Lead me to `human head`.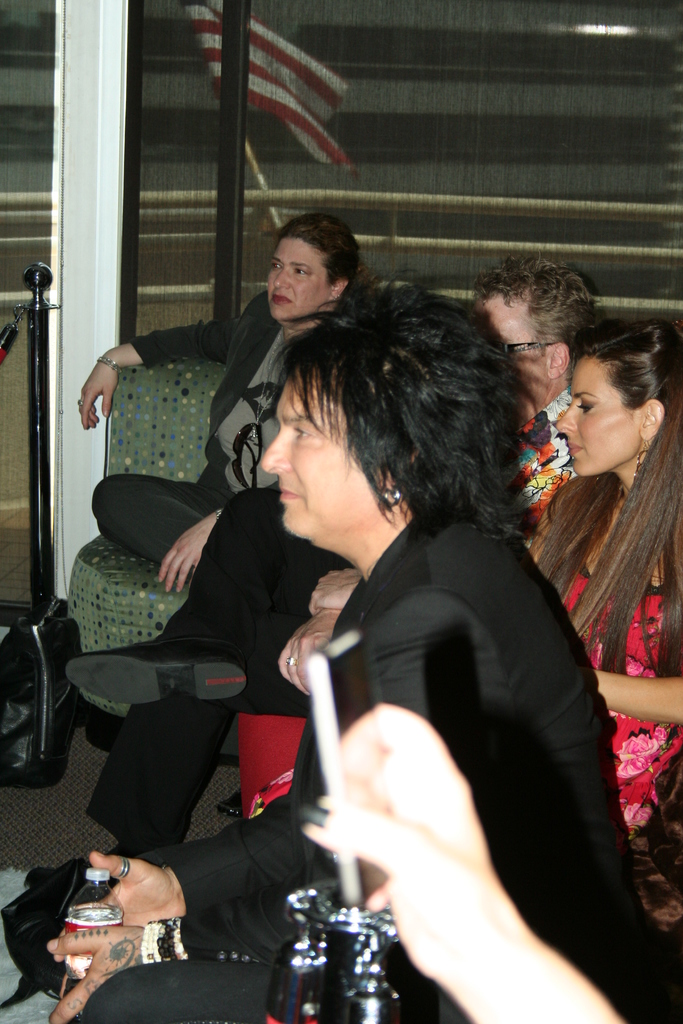
Lead to {"x1": 264, "y1": 219, "x2": 363, "y2": 321}.
